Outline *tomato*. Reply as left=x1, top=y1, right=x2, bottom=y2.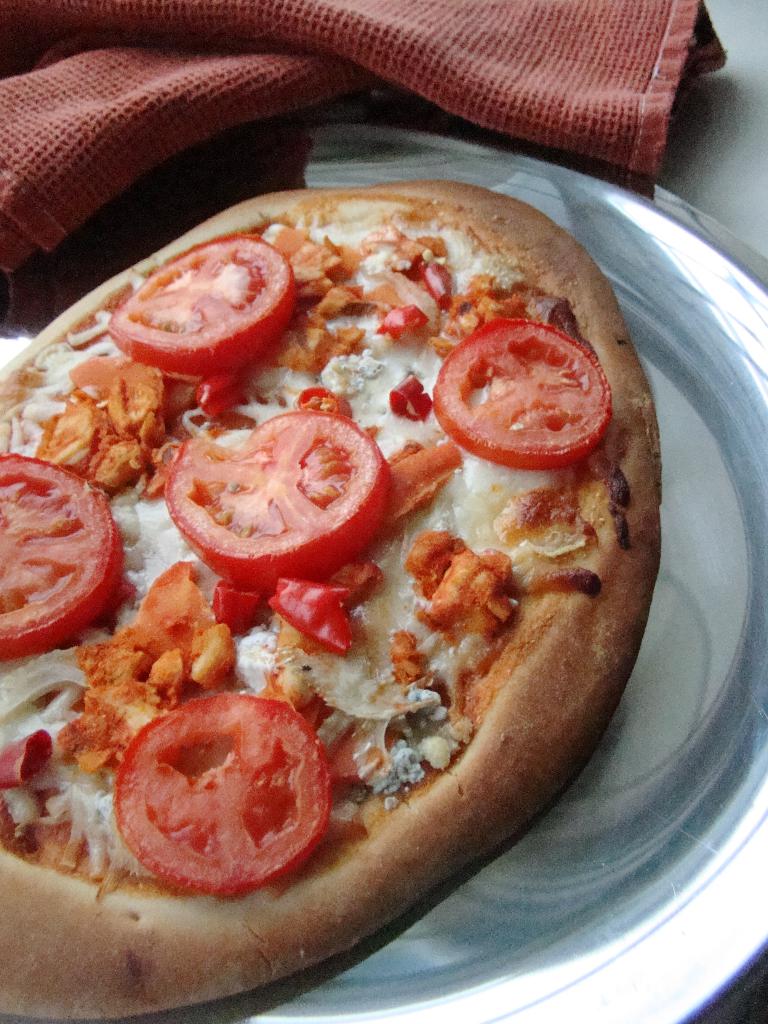
left=114, top=688, right=329, bottom=895.
